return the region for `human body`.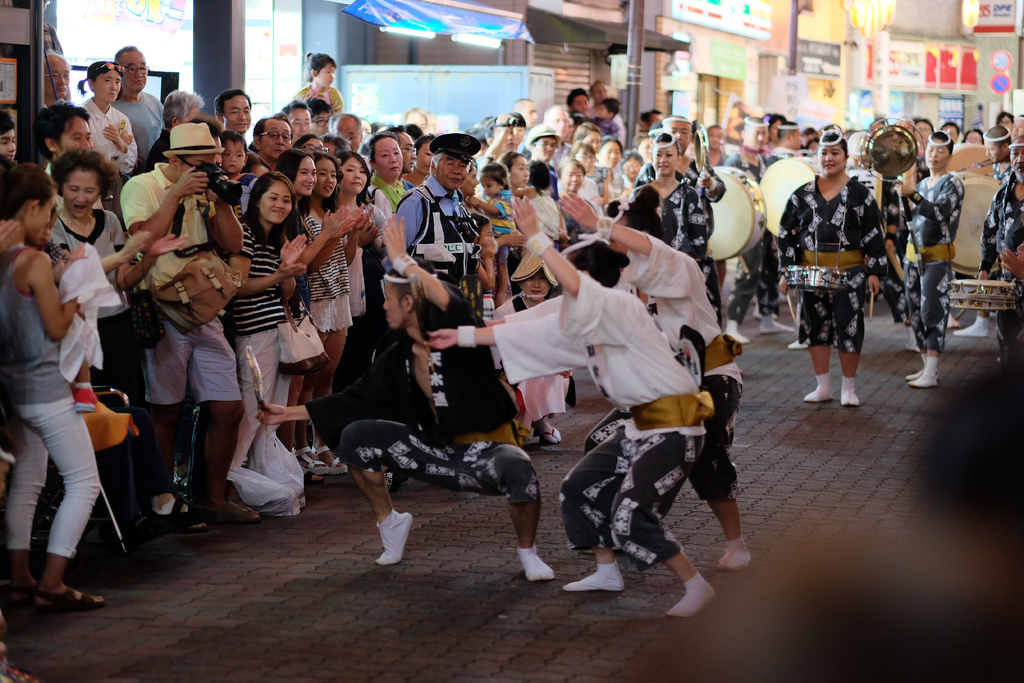
l=422, t=197, r=720, b=623.
